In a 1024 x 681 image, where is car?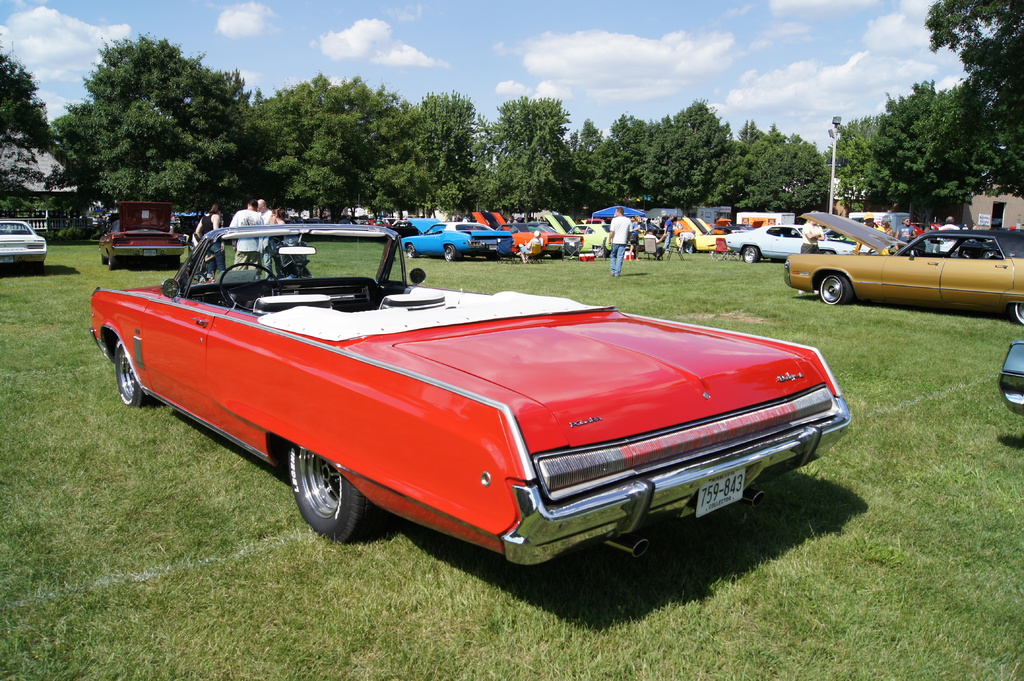
<bbox>106, 243, 861, 573</bbox>.
